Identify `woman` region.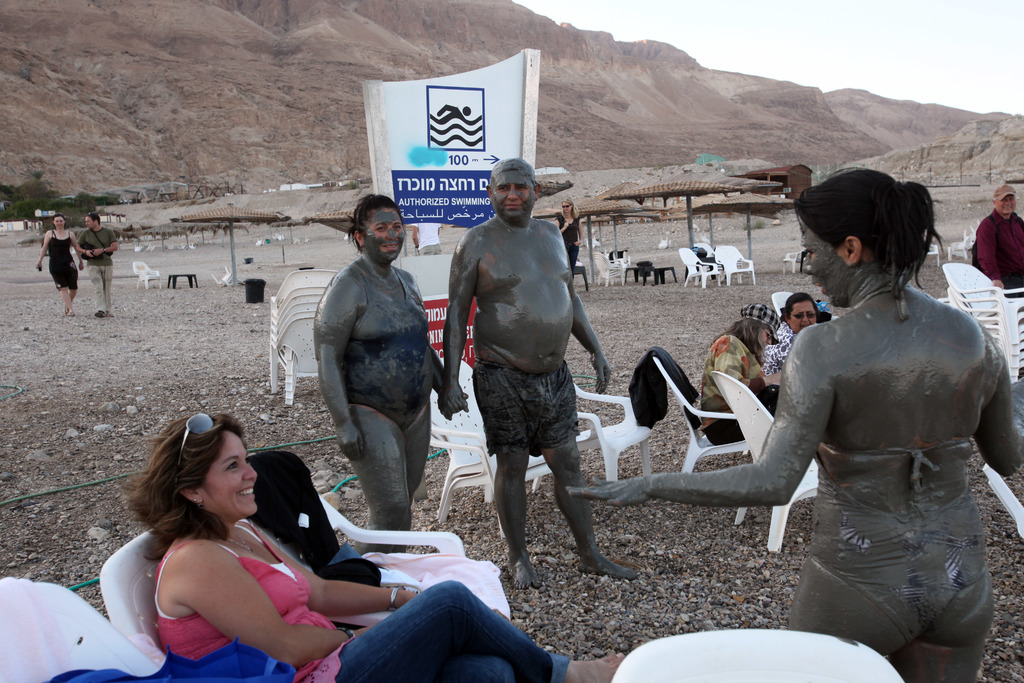
Region: box(37, 212, 79, 317).
